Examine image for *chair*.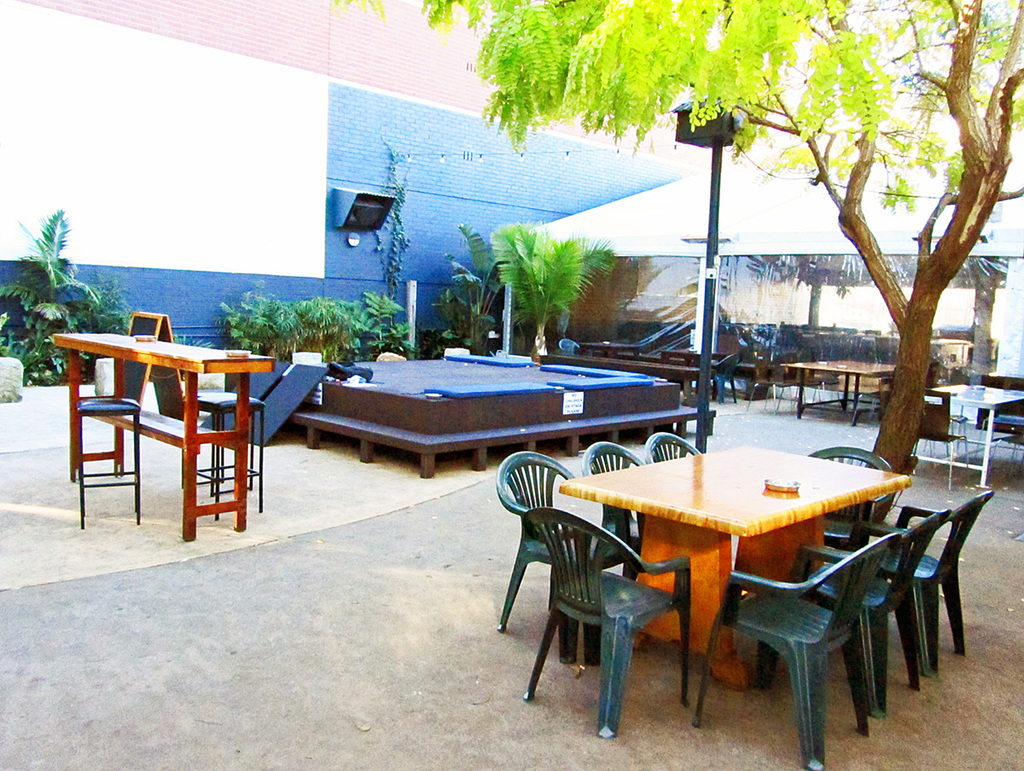
Examination result: l=641, t=431, r=705, b=464.
